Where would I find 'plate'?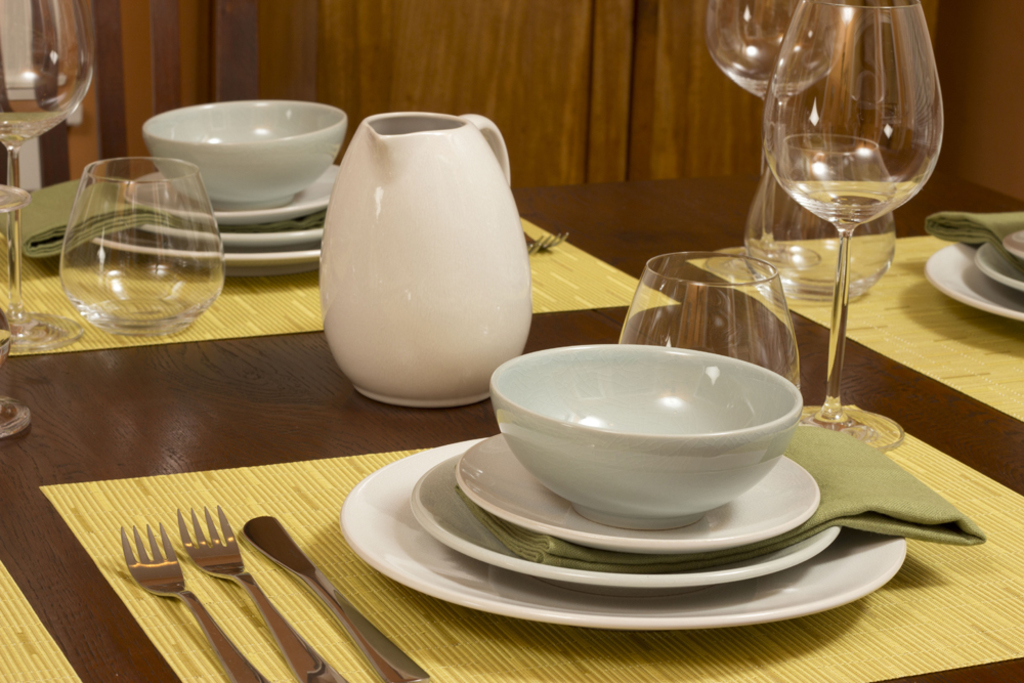
At bbox=(925, 241, 1023, 325).
